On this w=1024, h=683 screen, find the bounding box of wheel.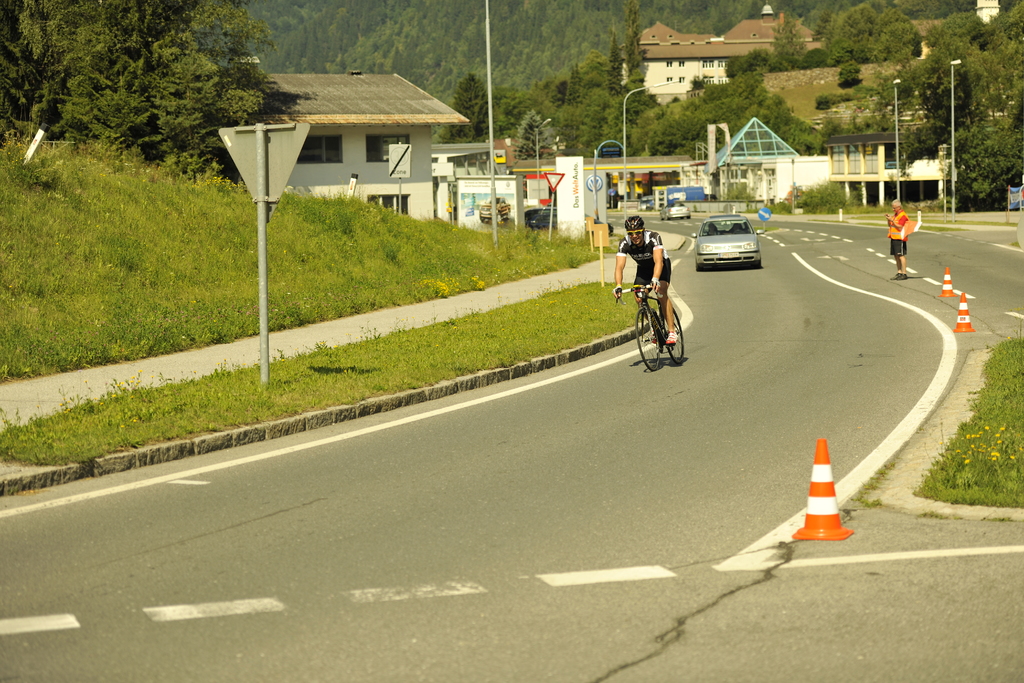
Bounding box: region(696, 264, 704, 272).
